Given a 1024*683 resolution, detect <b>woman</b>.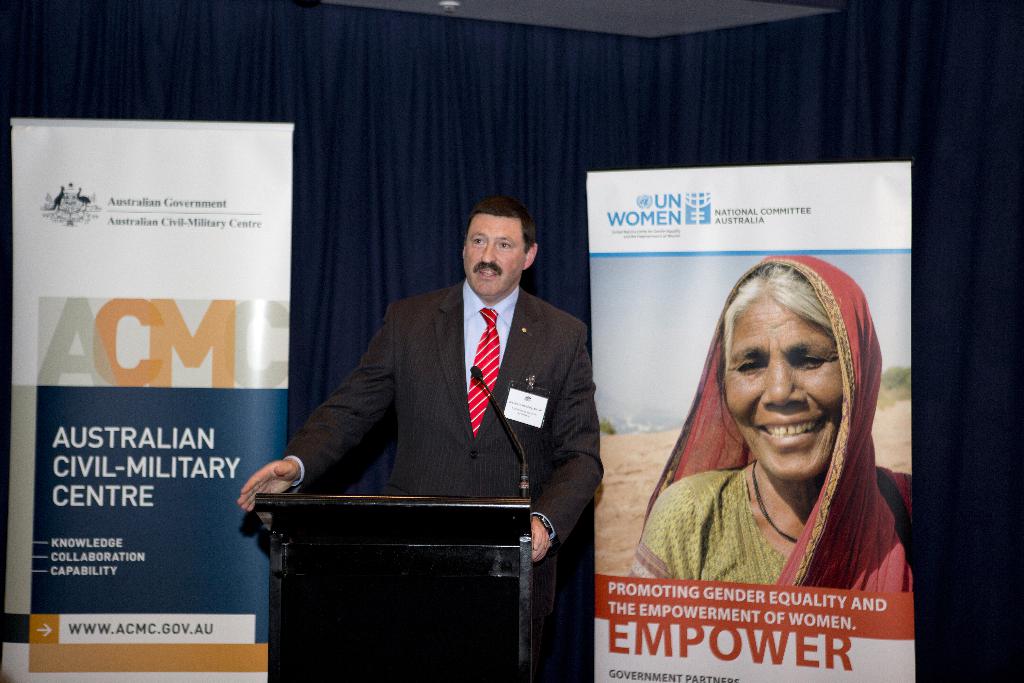
[left=650, top=245, right=910, bottom=589].
